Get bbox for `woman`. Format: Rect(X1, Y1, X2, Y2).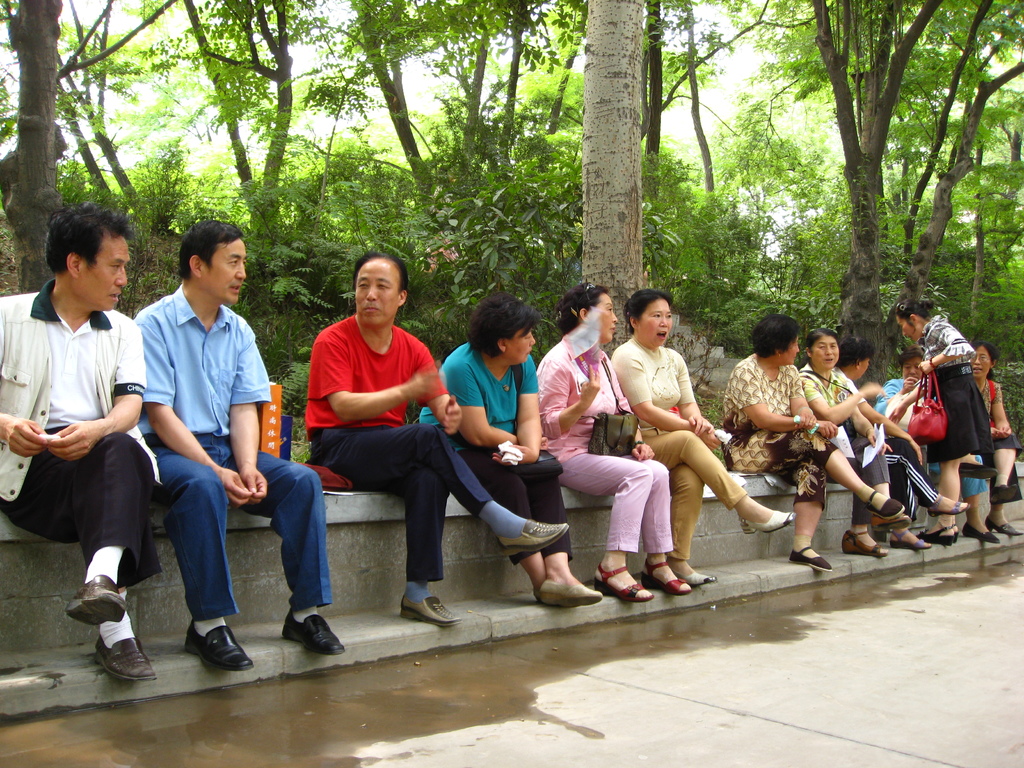
Rect(950, 340, 1018, 557).
